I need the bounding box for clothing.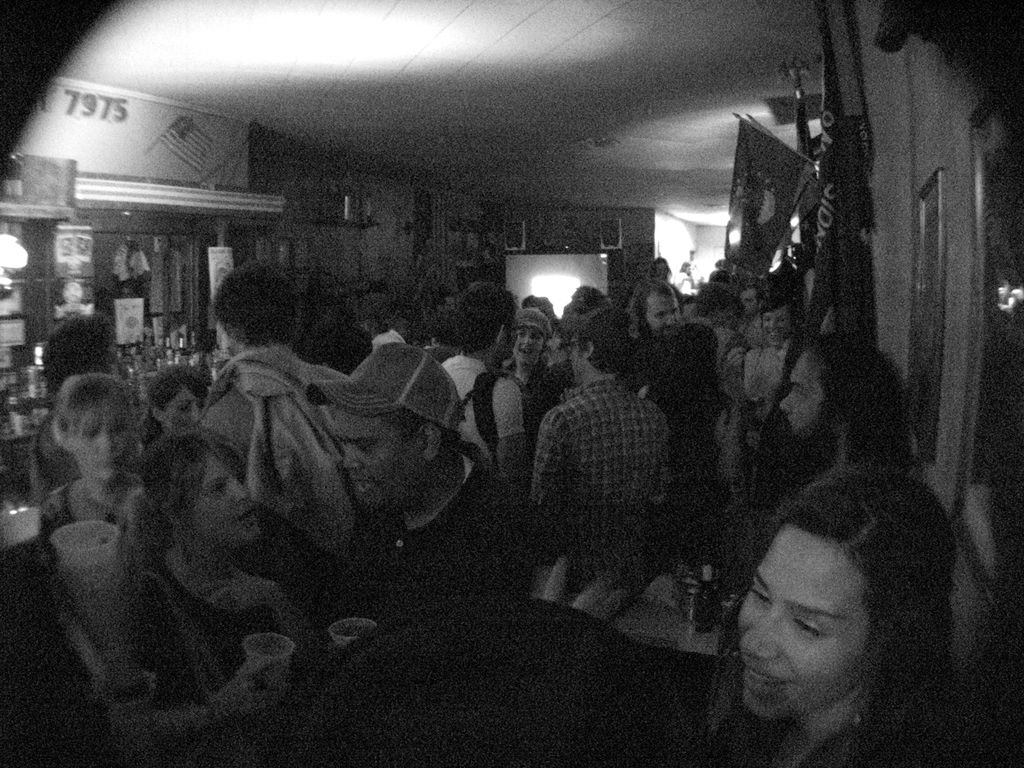
Here it is: bbox=[436, 351, 524, 463].
